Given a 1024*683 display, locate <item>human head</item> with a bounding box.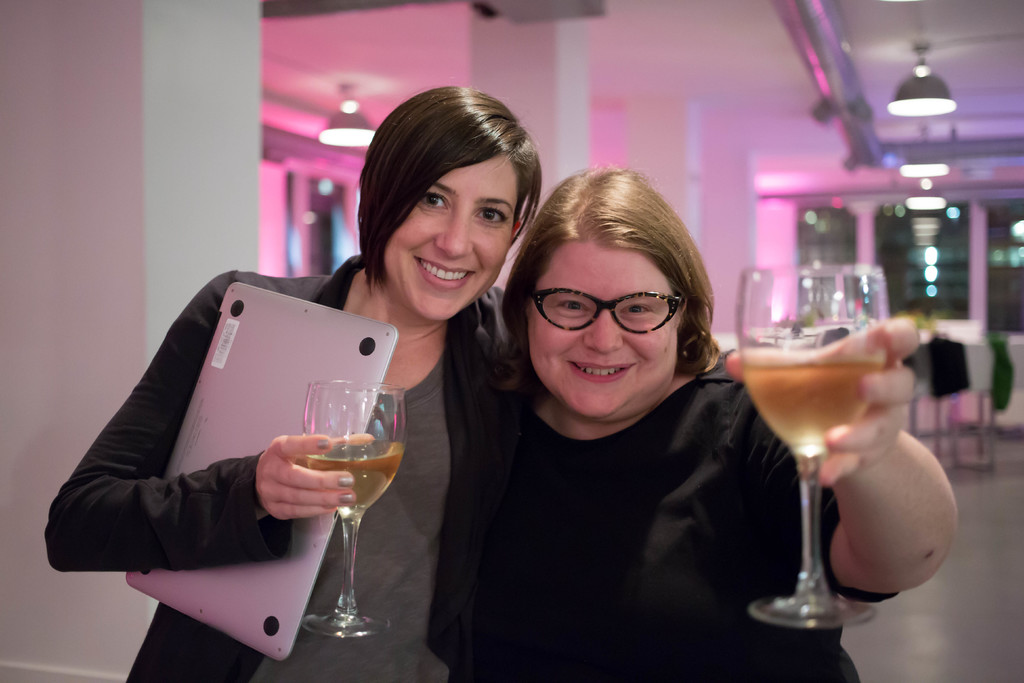
Located: [x1=500, y1=163, x2=716, y2=426].
